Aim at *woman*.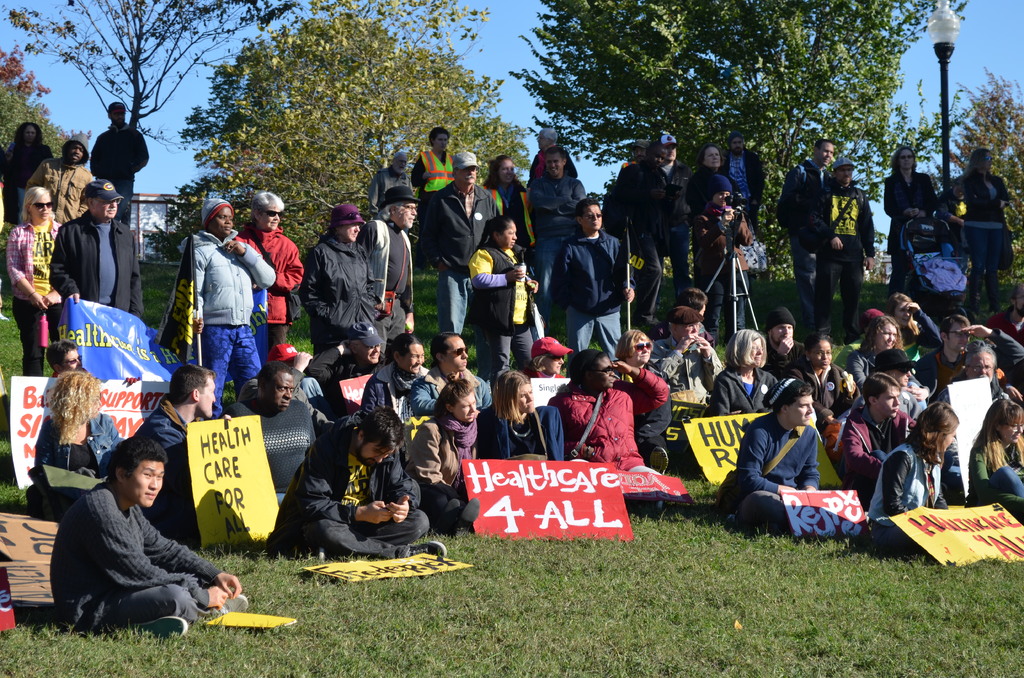
Aimed at [299,202,374,346].
